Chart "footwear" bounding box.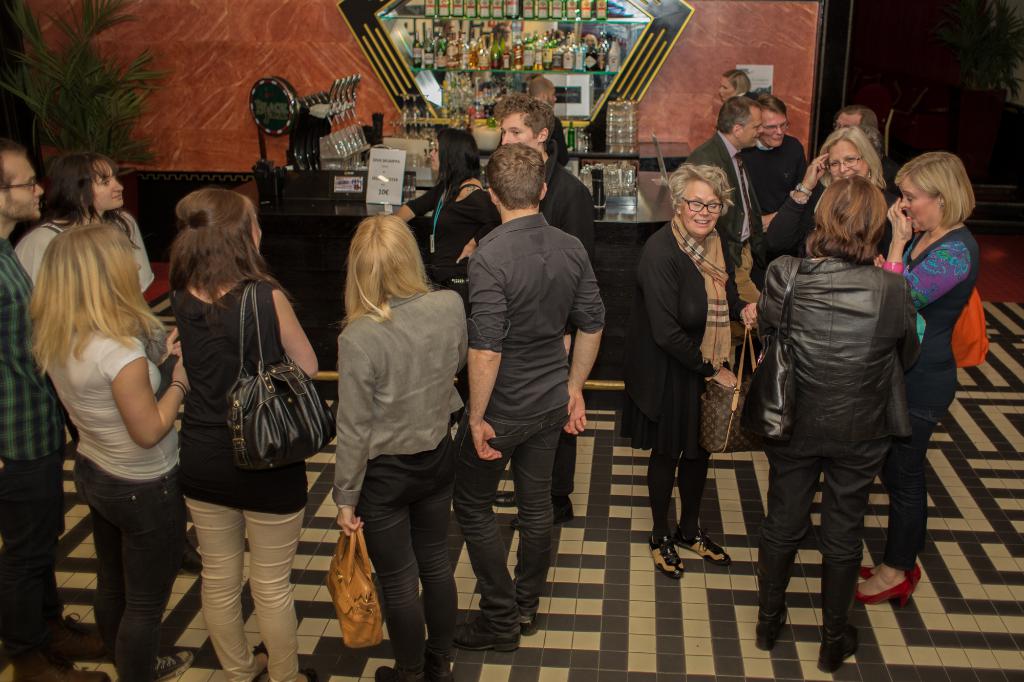
Charted: box=[299, 667, 334, 681].
